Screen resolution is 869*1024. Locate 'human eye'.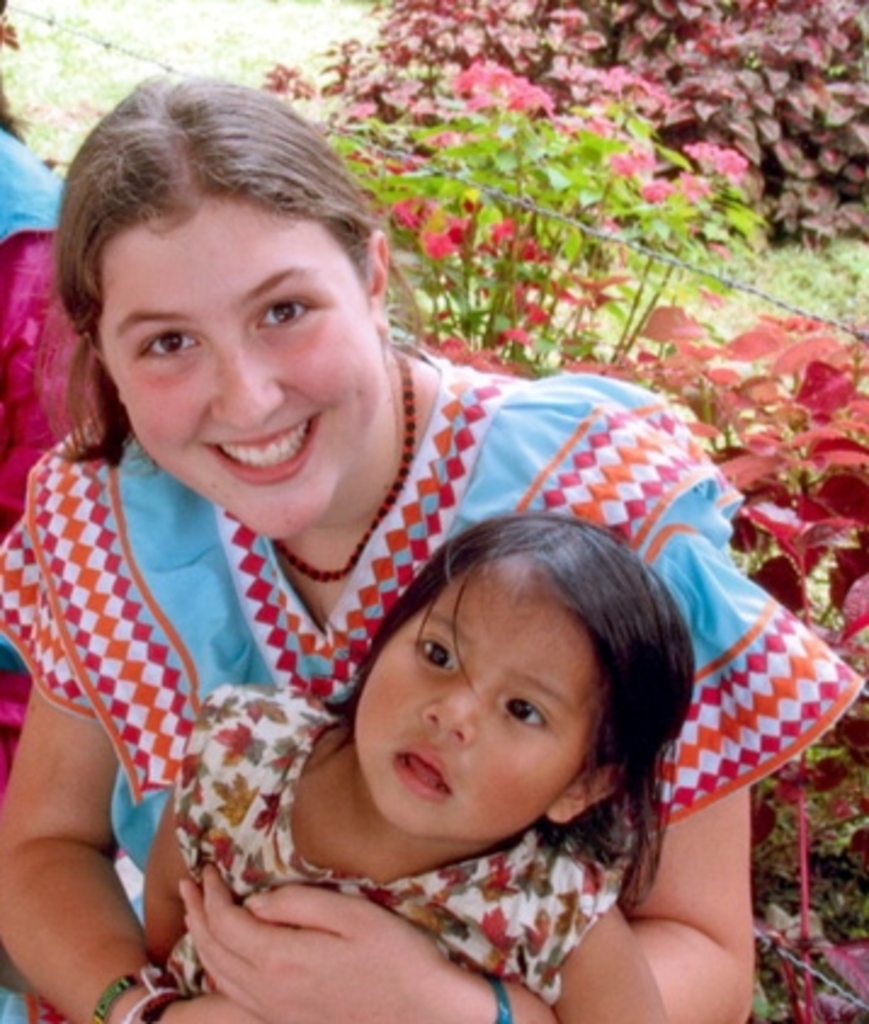
[510,694,539,733].
